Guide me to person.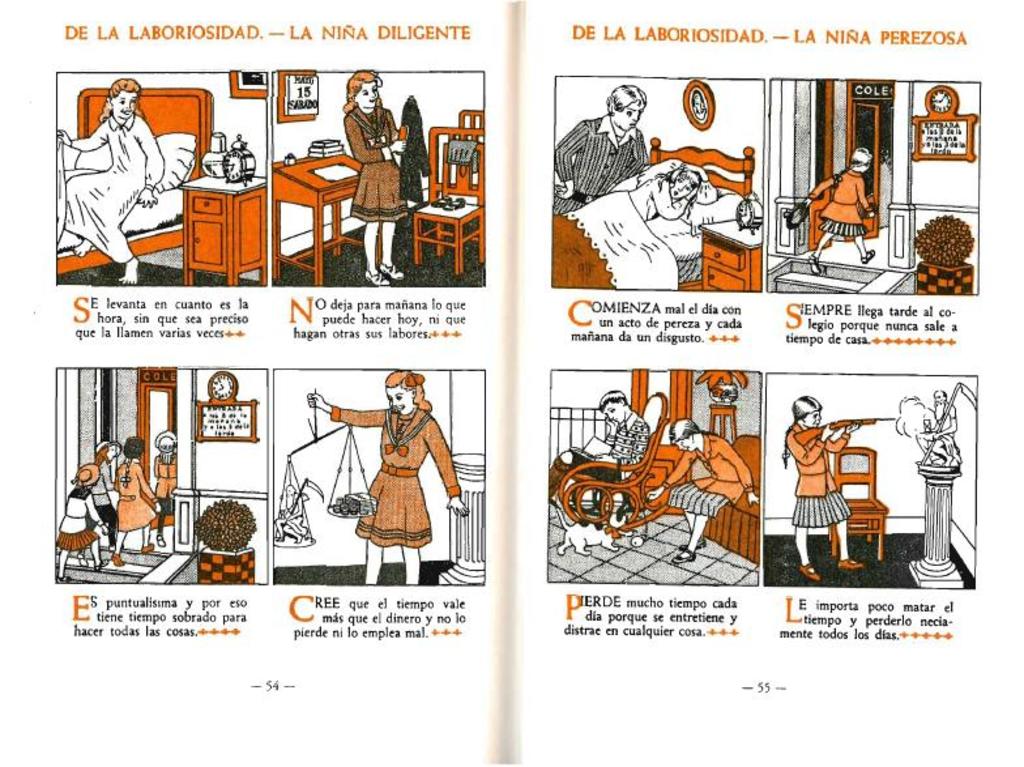
Guidance: <box>277,480,306,545</box>.
